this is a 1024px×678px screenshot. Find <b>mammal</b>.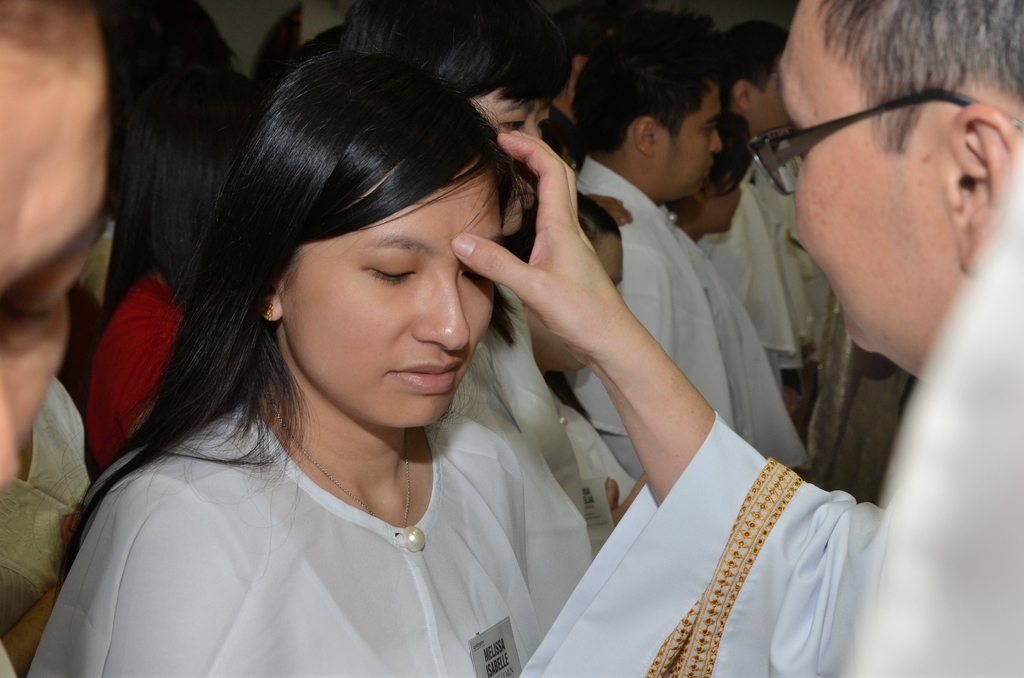
Bounding box: bbox=(674, 118, 824, 434).
